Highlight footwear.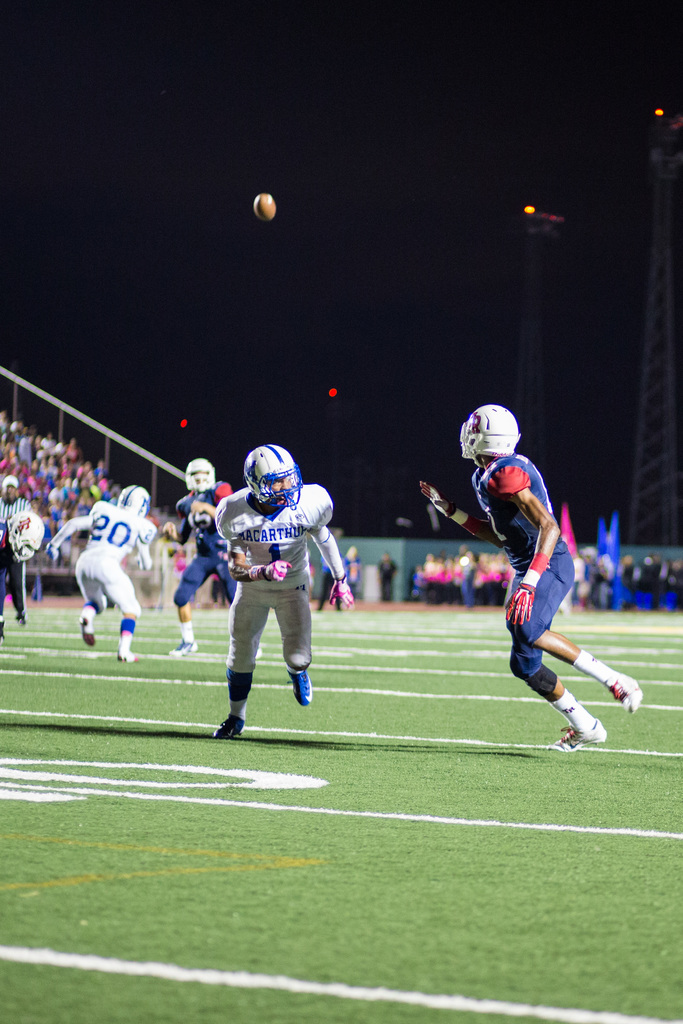
Highlighted region: bbox=(550, 720, 607, 755).
